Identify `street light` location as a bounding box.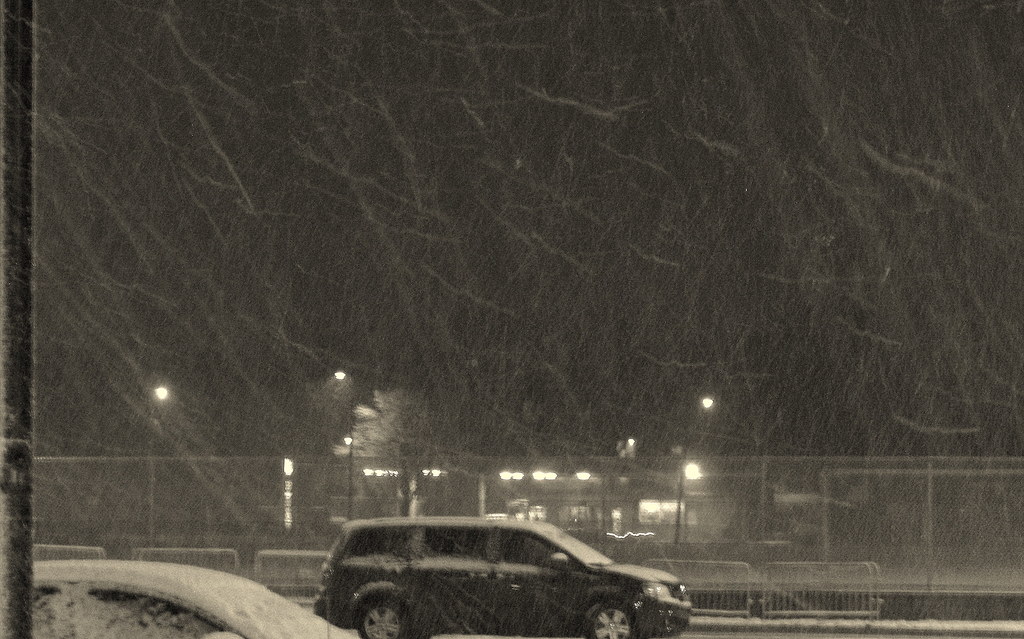
x1=147, y1=388, x2=169, y2=543.
